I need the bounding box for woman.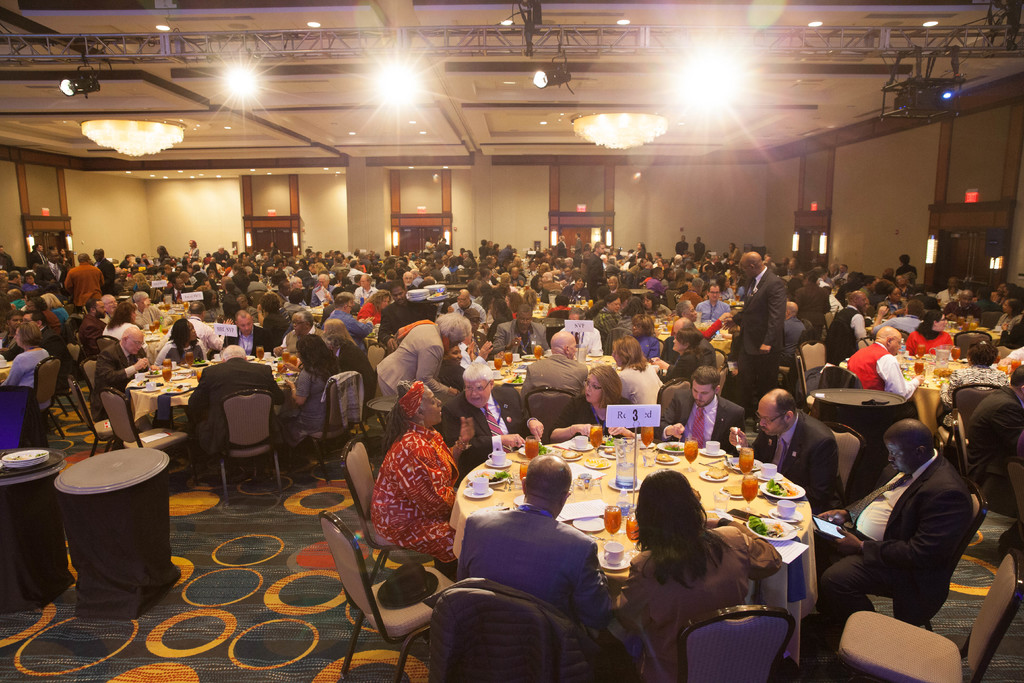
Here it is: crop(284, 335, 345, 432).
